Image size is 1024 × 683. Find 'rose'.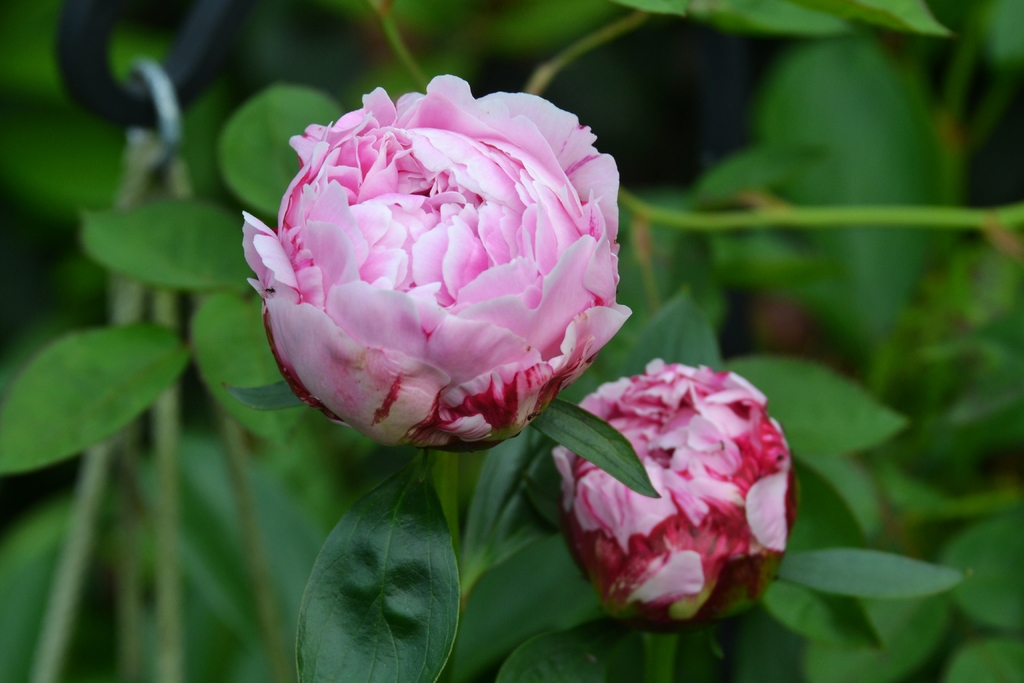
bbox=[552, 358, 801, 633].
